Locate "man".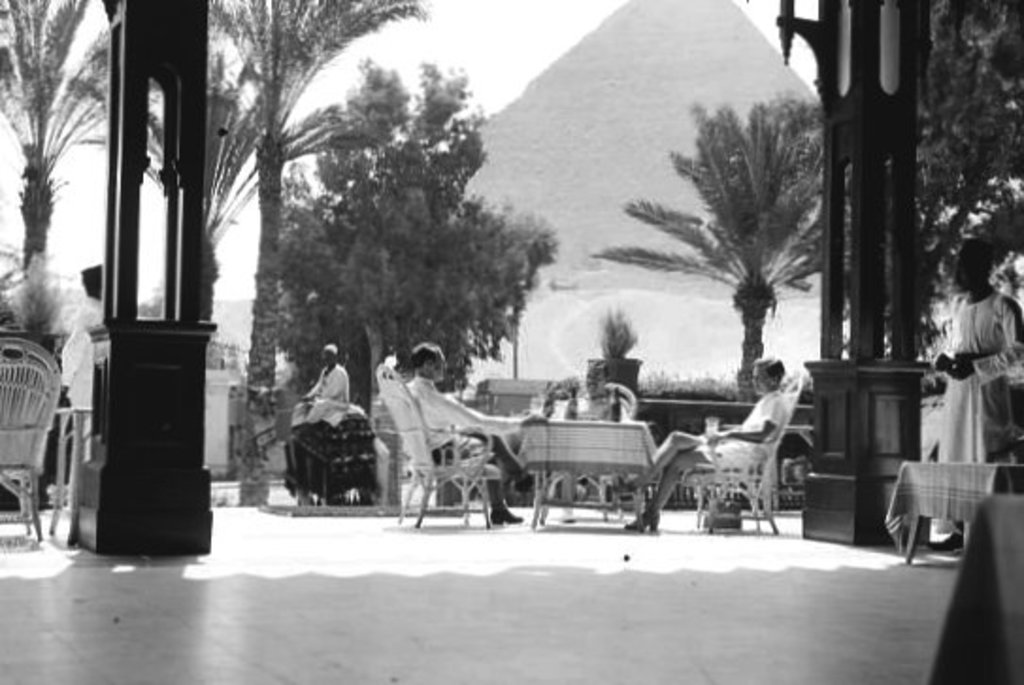
Bounding box: <region>605, 355, 792, 528</region>.
